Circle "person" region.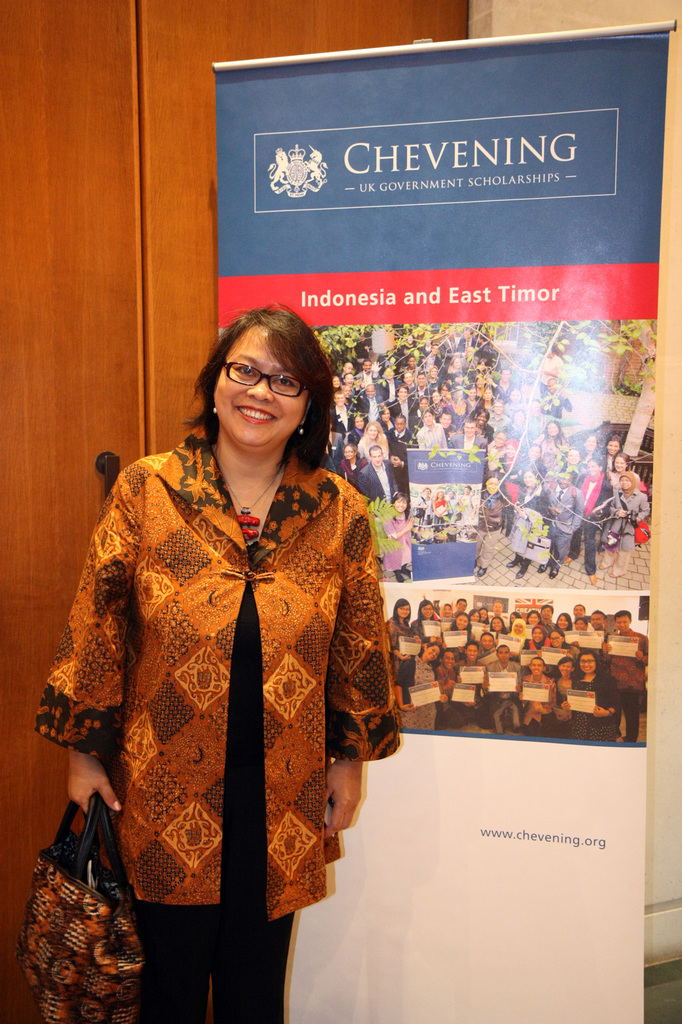
Region: select_region(565, 450, 582, 476).
